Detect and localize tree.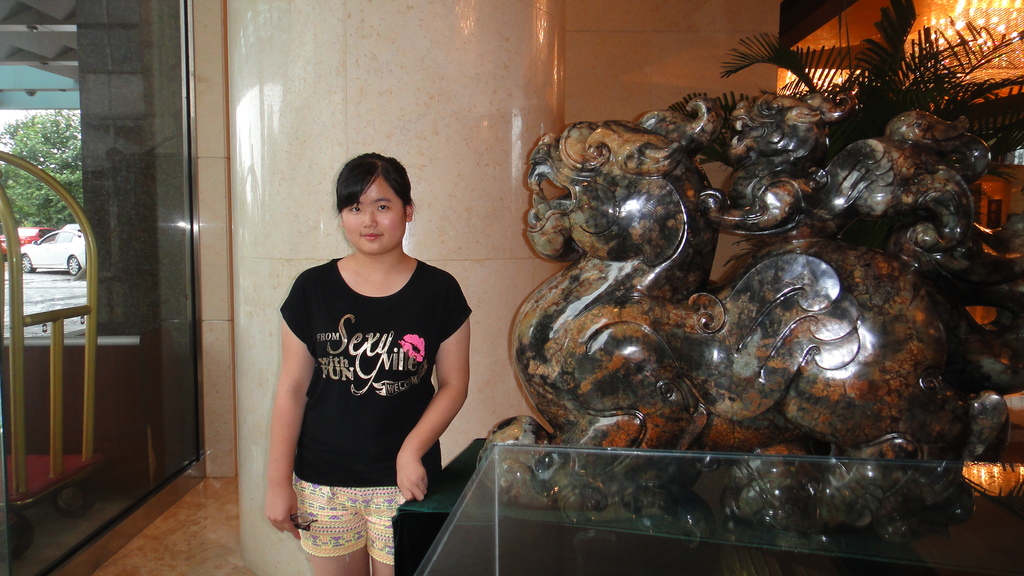
Localized at 0:108:84:229.
